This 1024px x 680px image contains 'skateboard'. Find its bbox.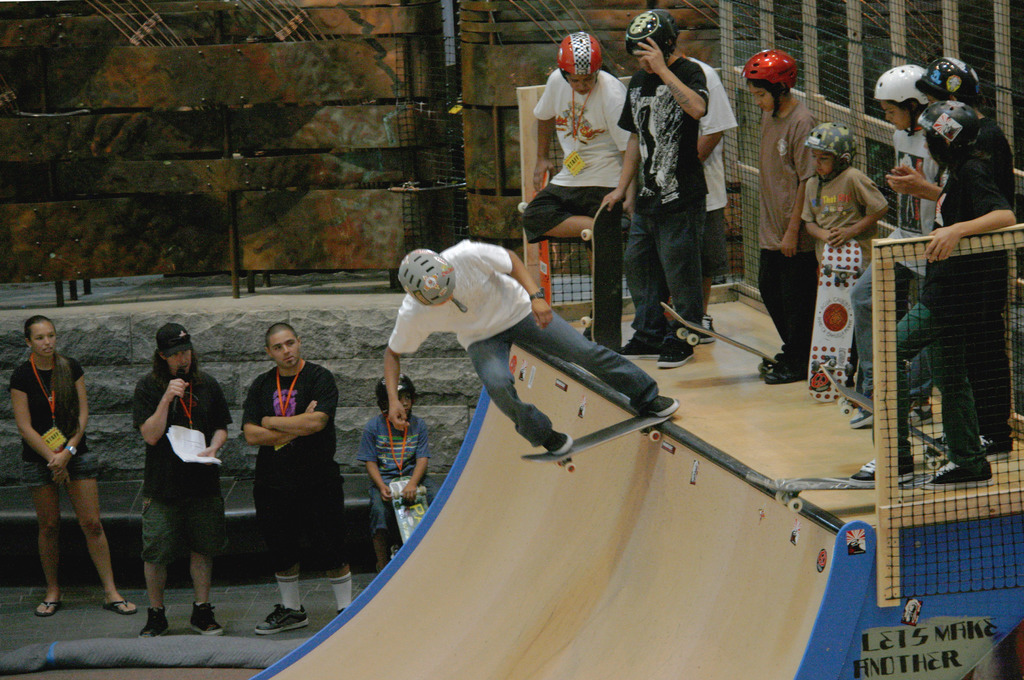
pyautogui.locateOnScreen(518, 416, 673, 476).
